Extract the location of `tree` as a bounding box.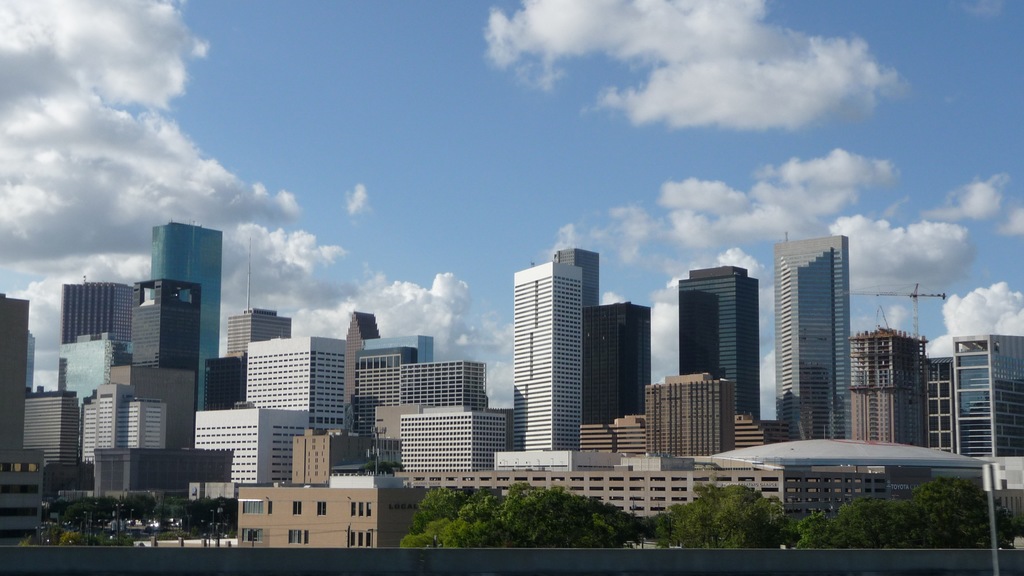
bbox=(58, 483, 156, 525).
